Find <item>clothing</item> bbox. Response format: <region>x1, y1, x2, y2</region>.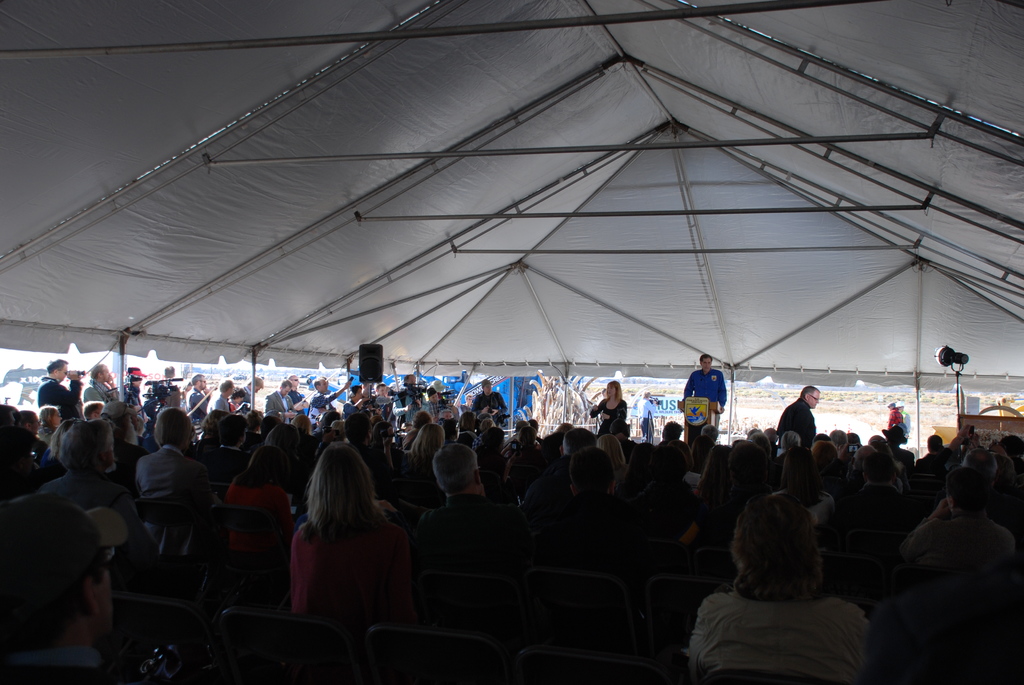
<region>594, 395, 631, 439</region>.
